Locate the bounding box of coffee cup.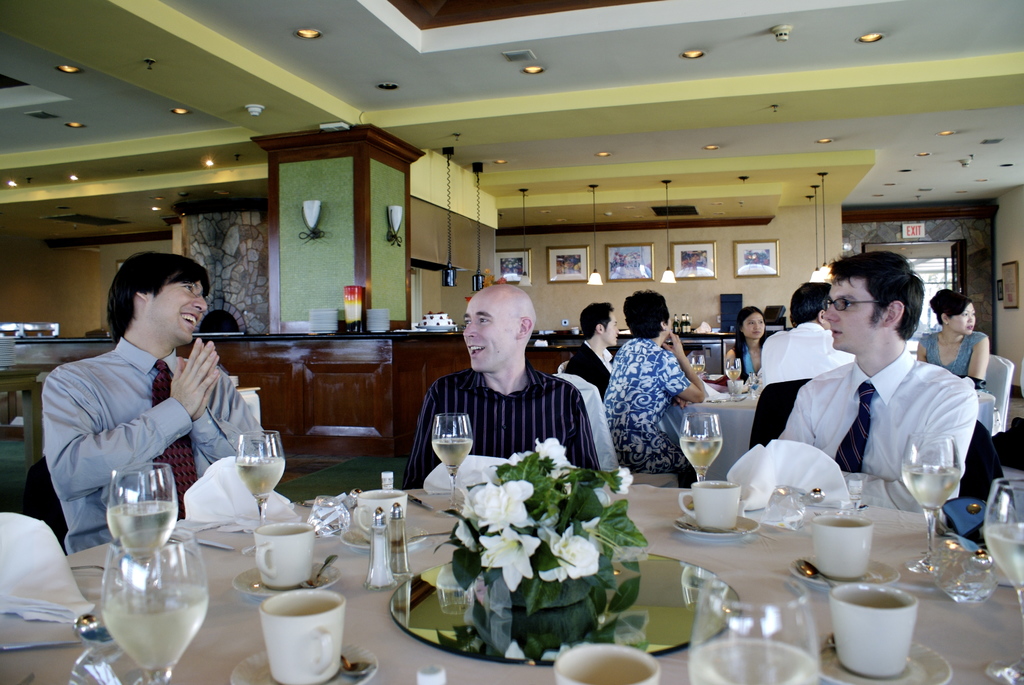
Bounding box: <bbox>552, 640, 666, 684</bbox>.
